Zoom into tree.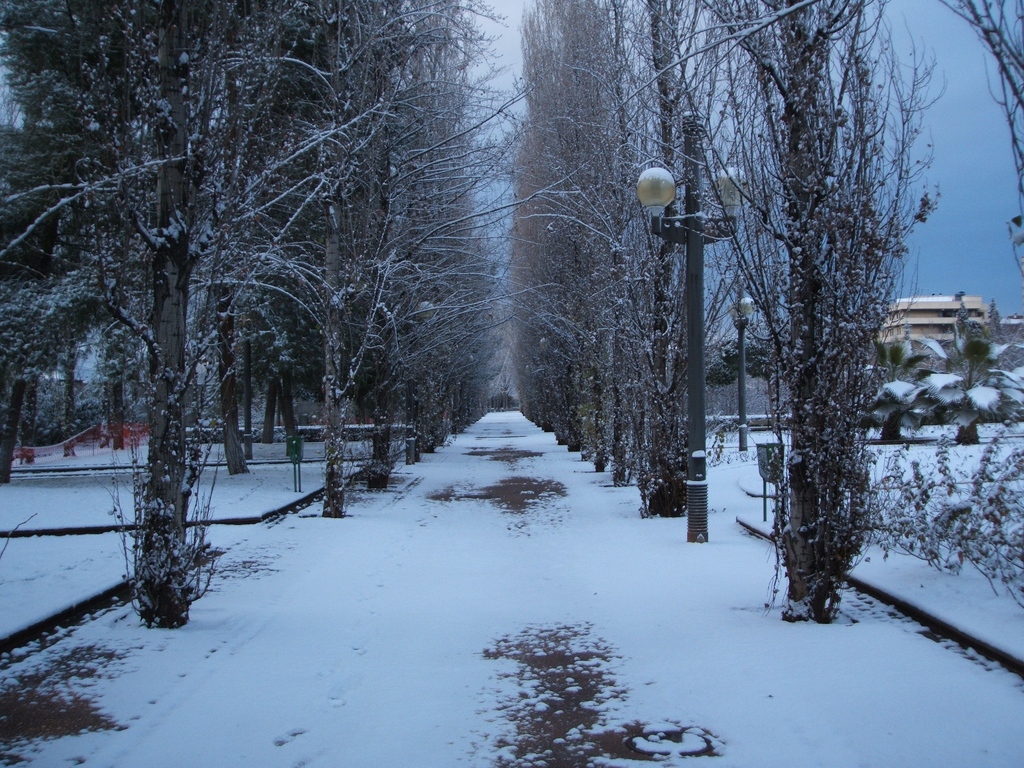
Zoom target: 703,16,943,630.
